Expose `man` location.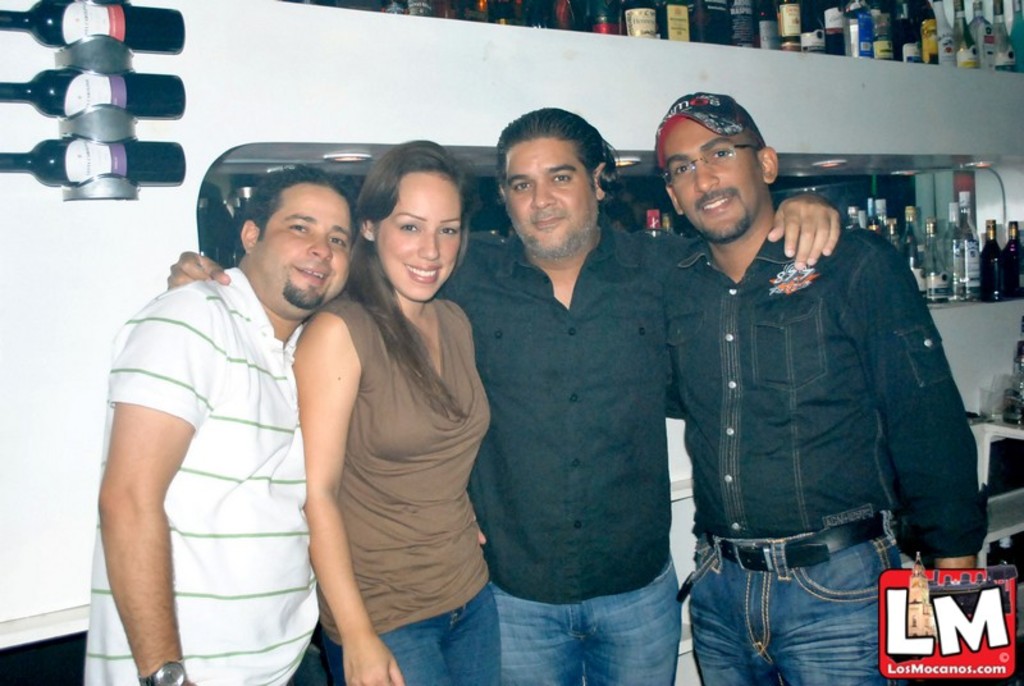
Exposed at [620,93,970,664].
